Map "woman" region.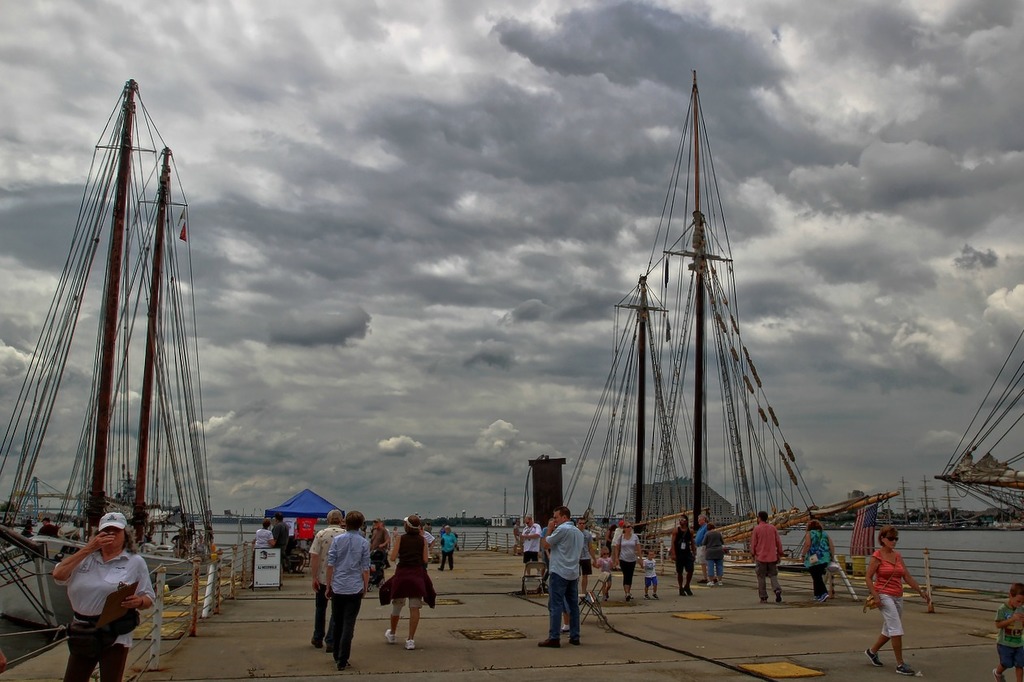
Mapped to 866/523/932/667.
